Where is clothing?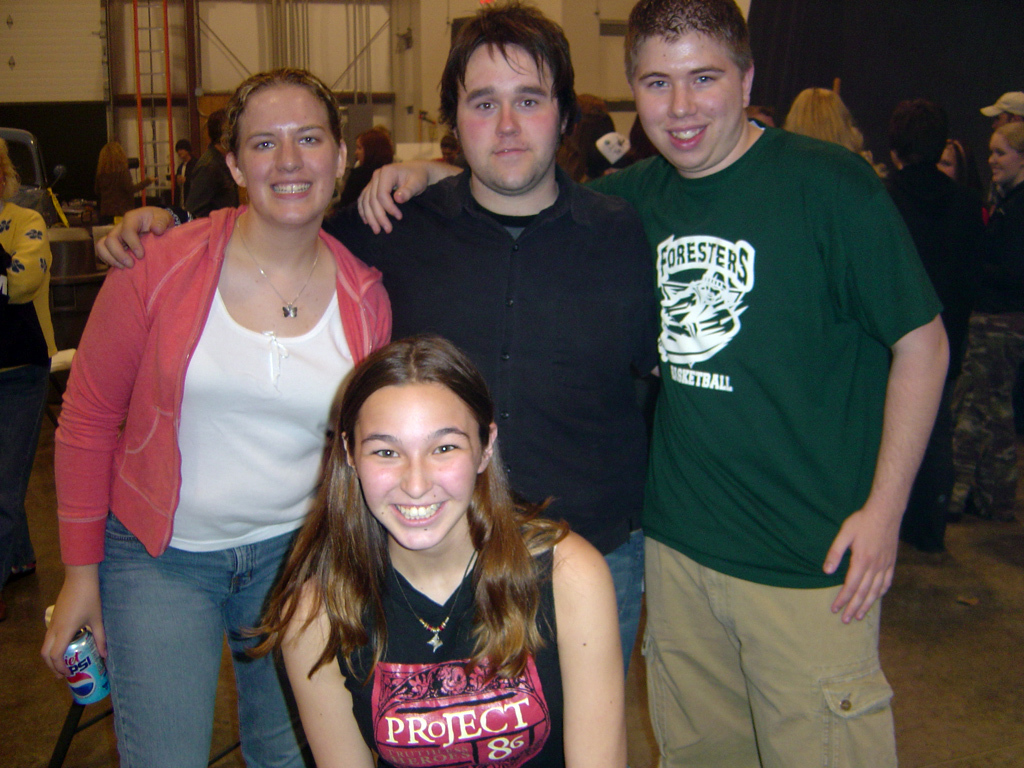
region(91, 164, 144, 211).
